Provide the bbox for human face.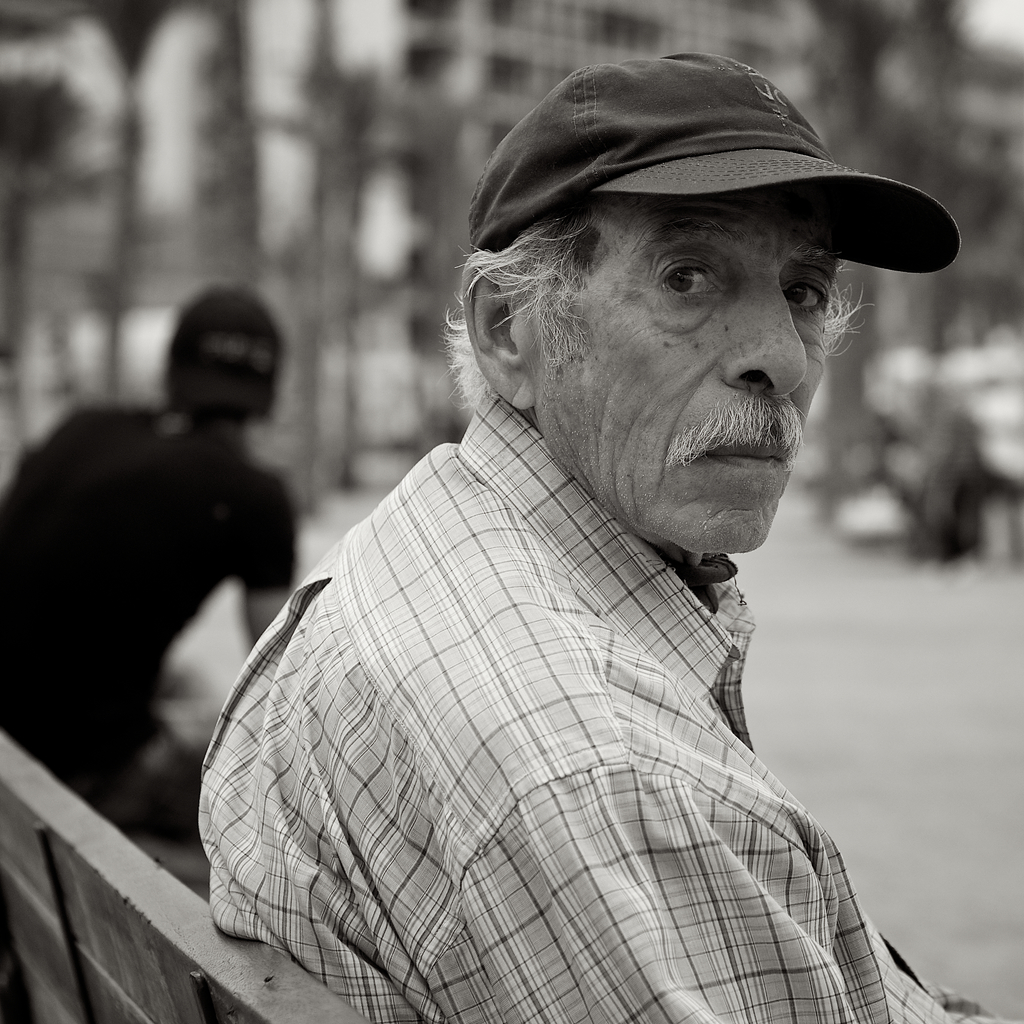
(536, 198, 831, 551).
